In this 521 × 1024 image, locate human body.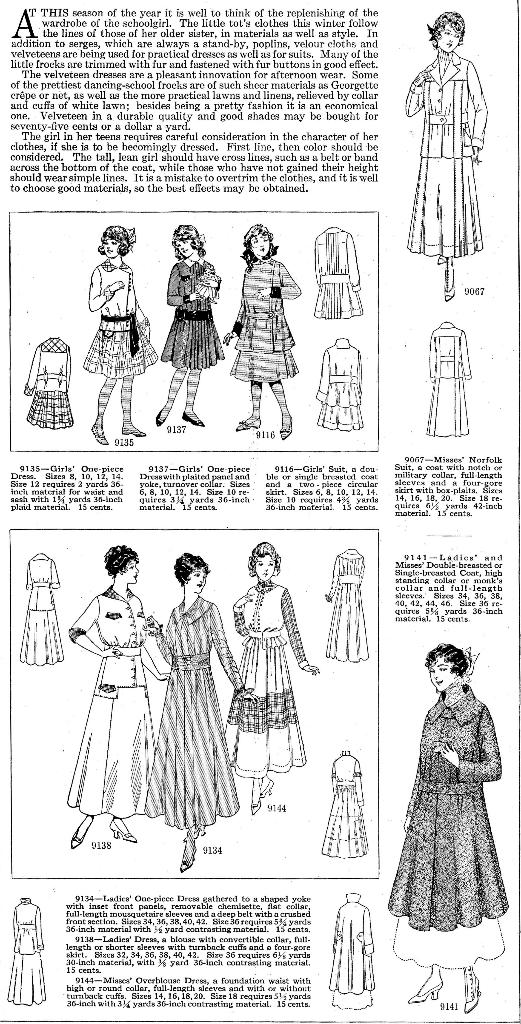
Bounding box: <region>154, 215, 220, 448</region>.
